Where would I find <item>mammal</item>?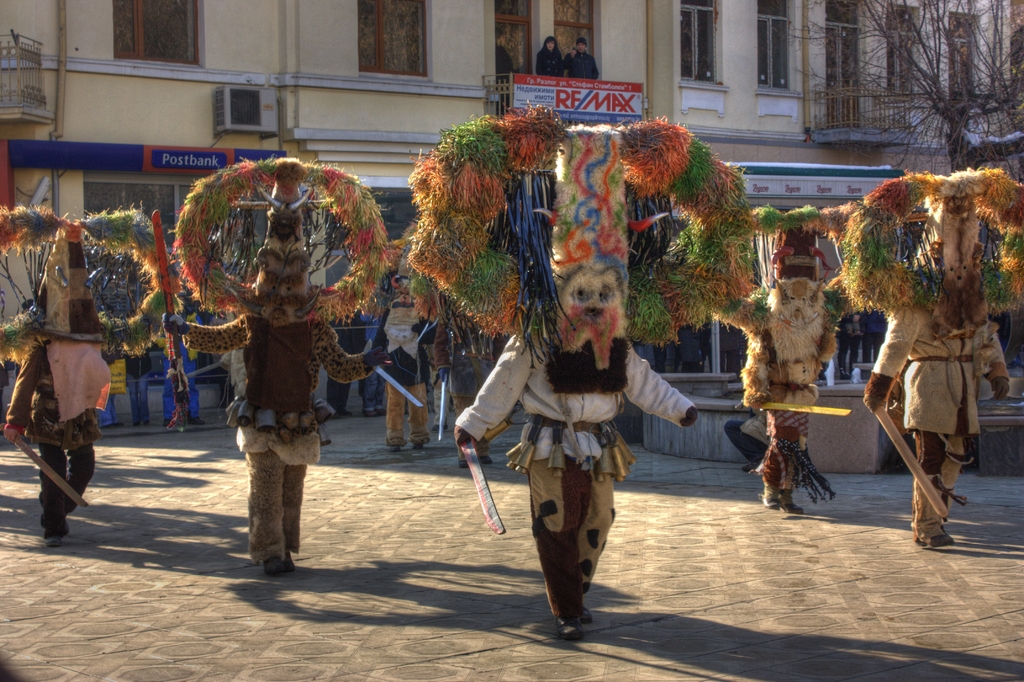
At box=[756, 213, 851, 517].
